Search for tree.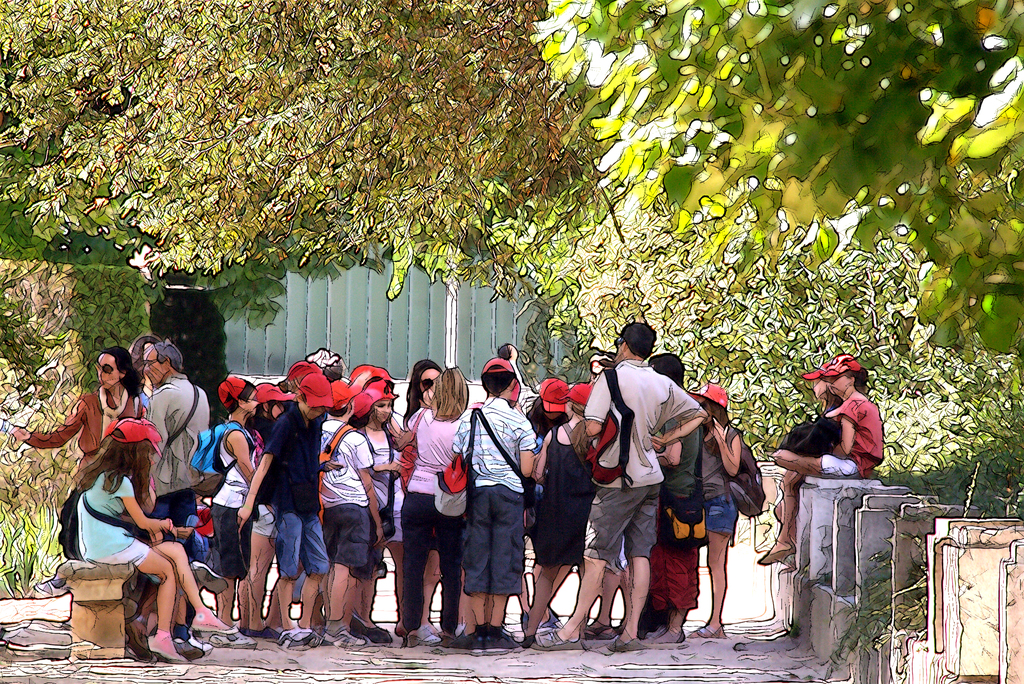
Found at locate(28, 41, 626, 335).
